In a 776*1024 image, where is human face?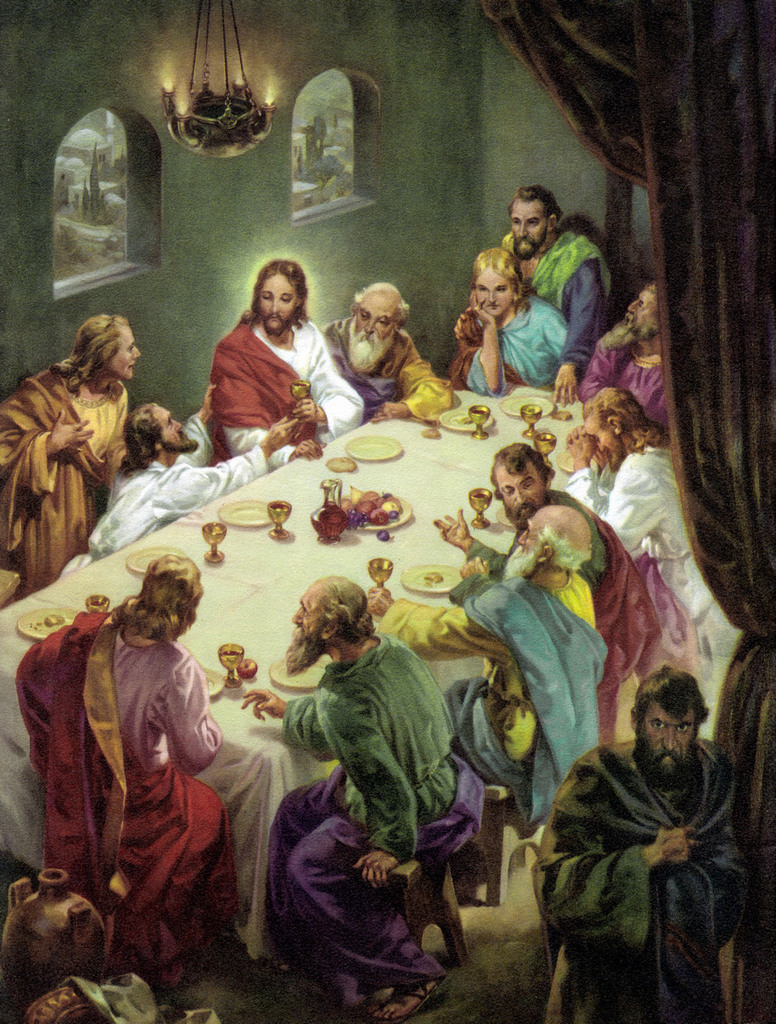
rect(158, 406, 191, 446).
